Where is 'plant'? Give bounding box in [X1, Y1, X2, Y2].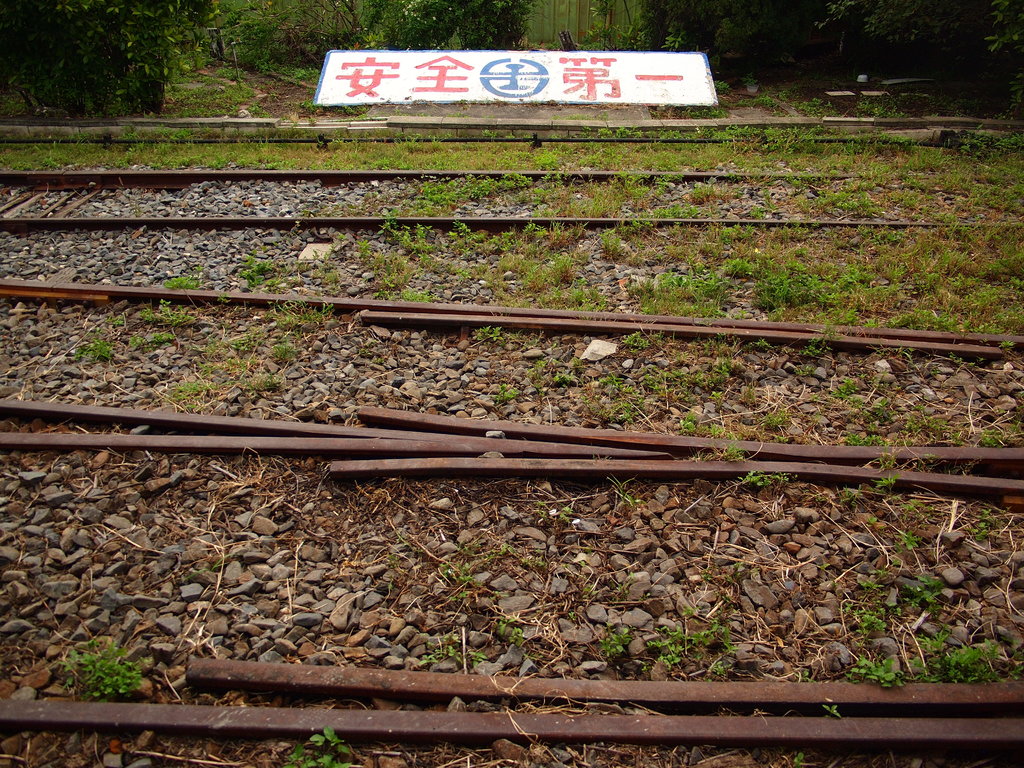
[273, 296, 342, 335].
